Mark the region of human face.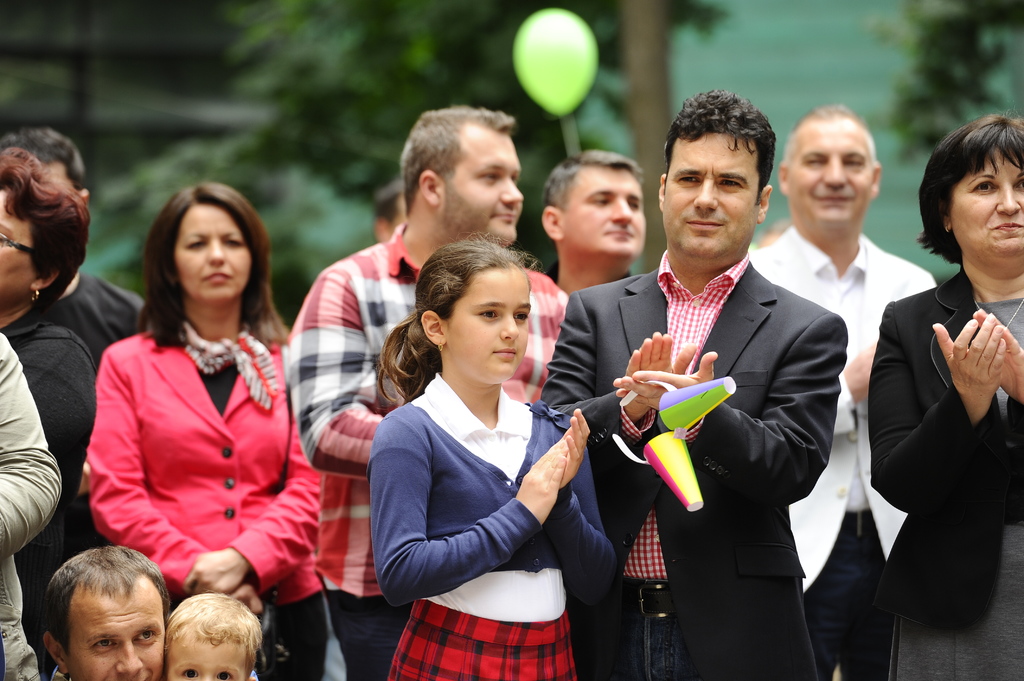
Region: 796,123,874,227.
